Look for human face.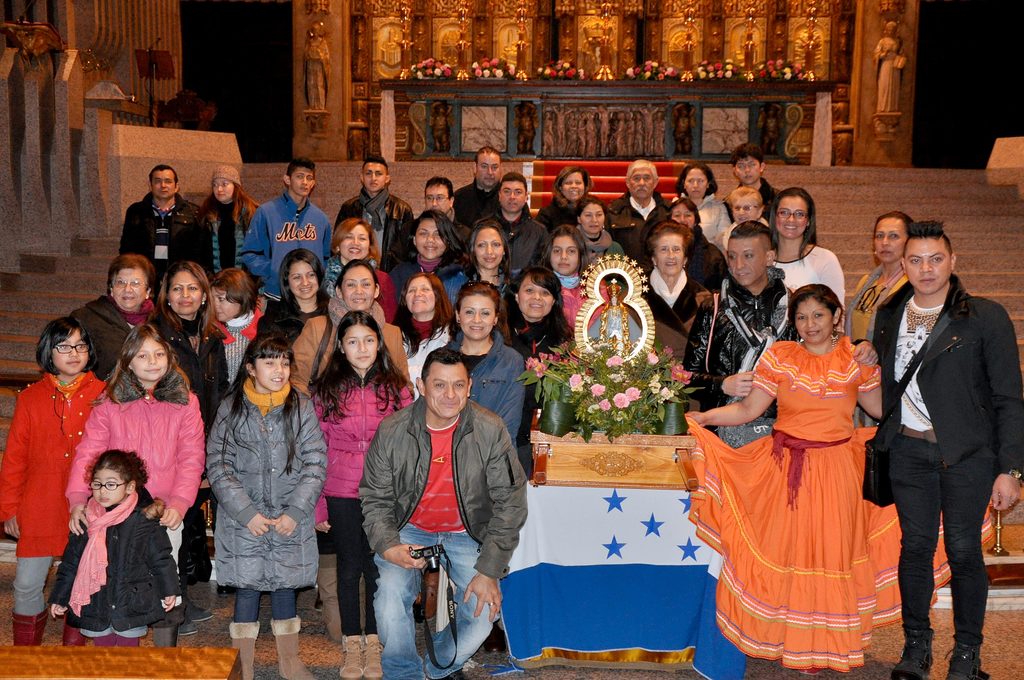
Found: 459,292,495,339.
